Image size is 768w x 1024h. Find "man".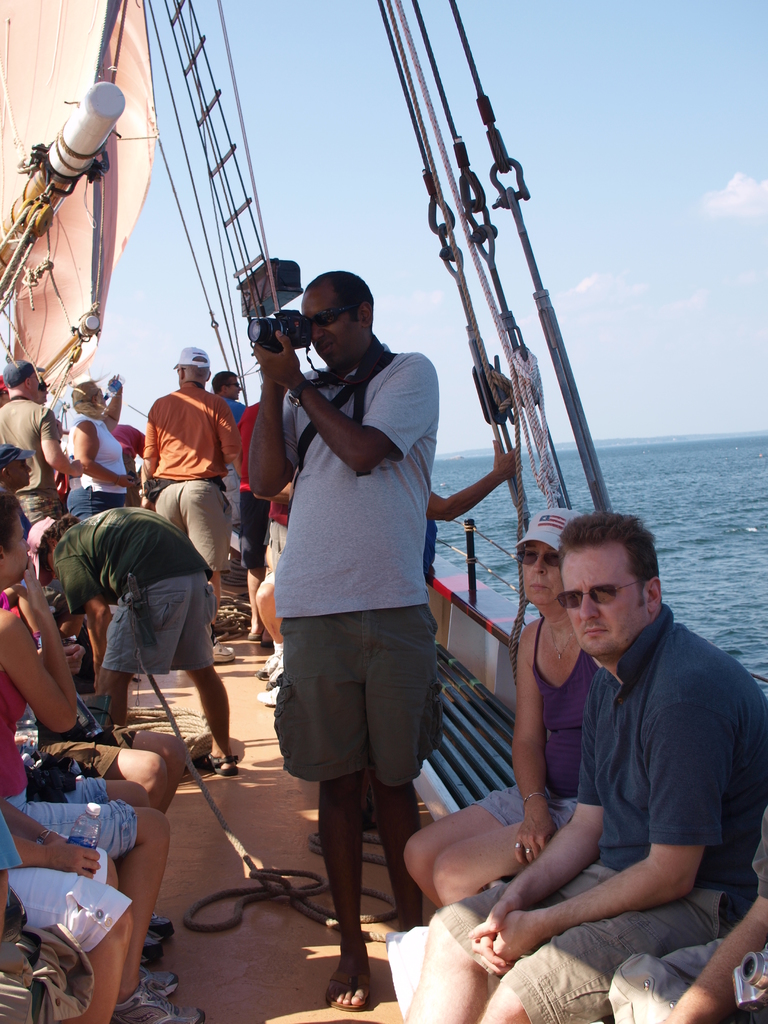
0 352 84 545.
